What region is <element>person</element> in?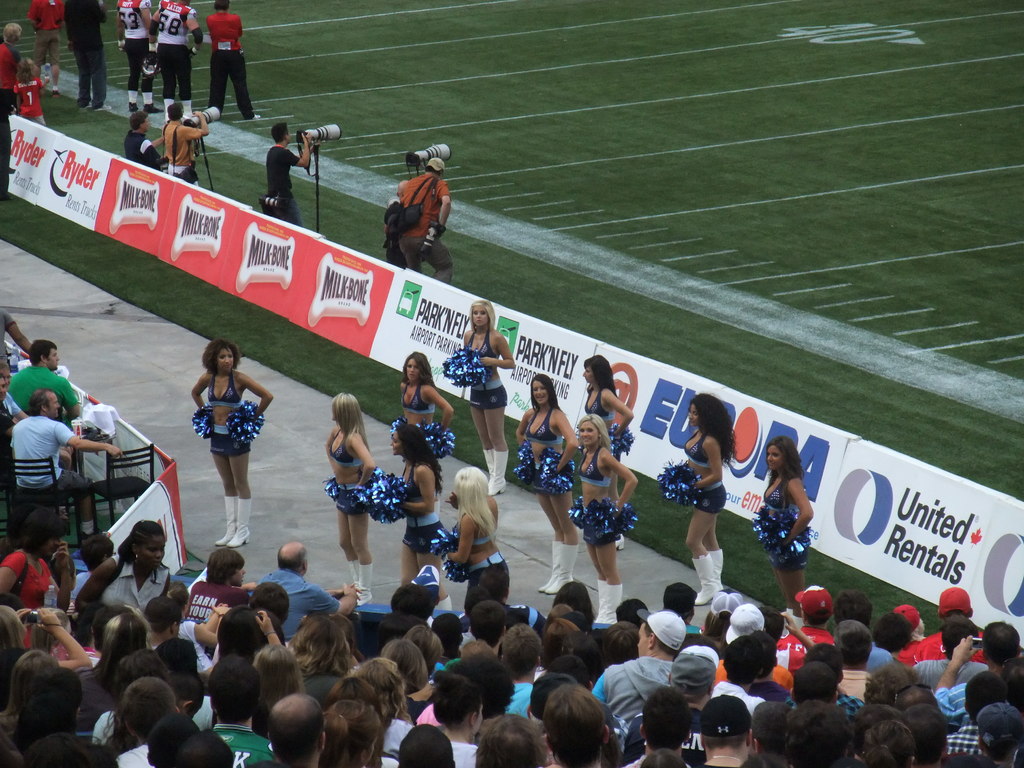
box=[0, 602, 100, 694].
